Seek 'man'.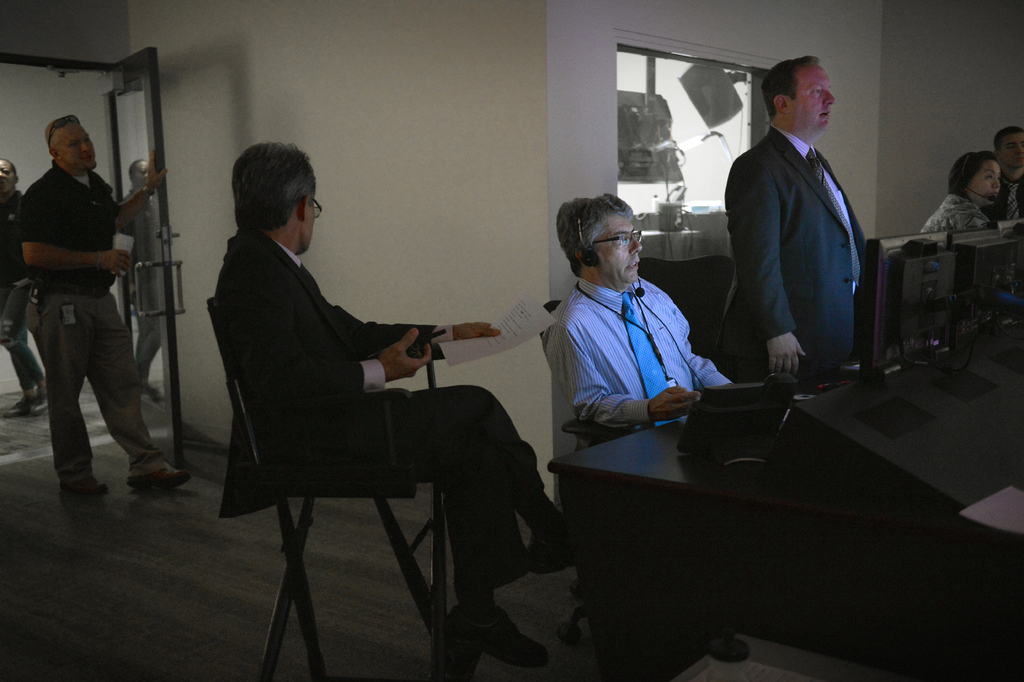
214,142,578,670.
